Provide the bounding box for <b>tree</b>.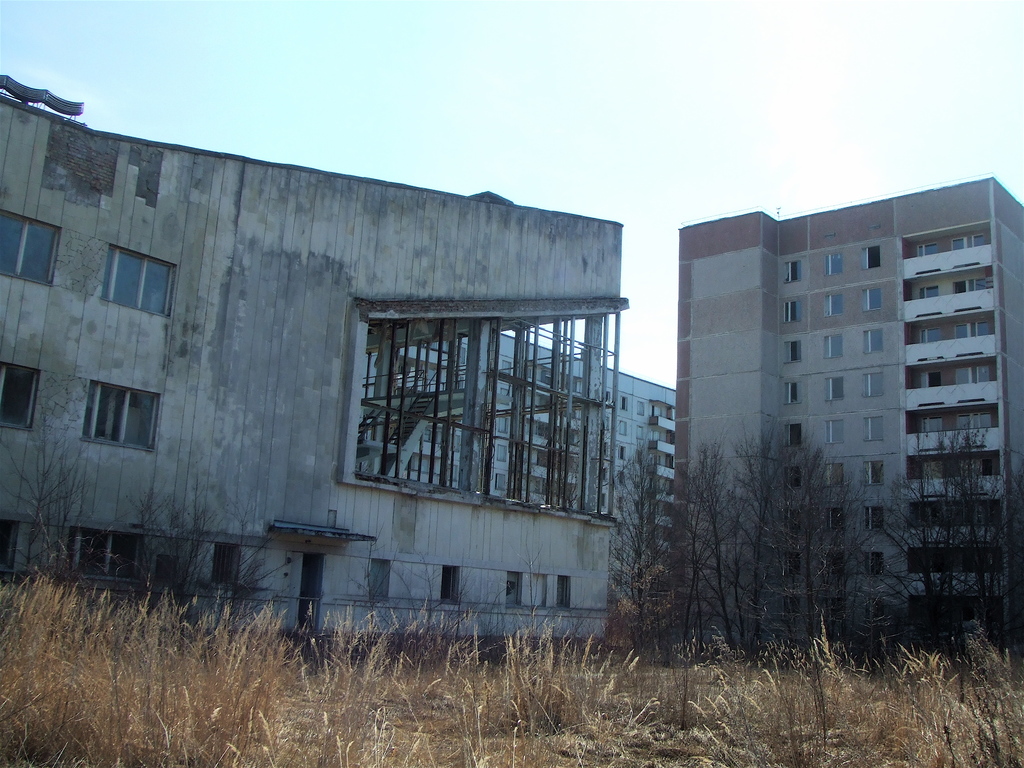
727:407:826:653.
